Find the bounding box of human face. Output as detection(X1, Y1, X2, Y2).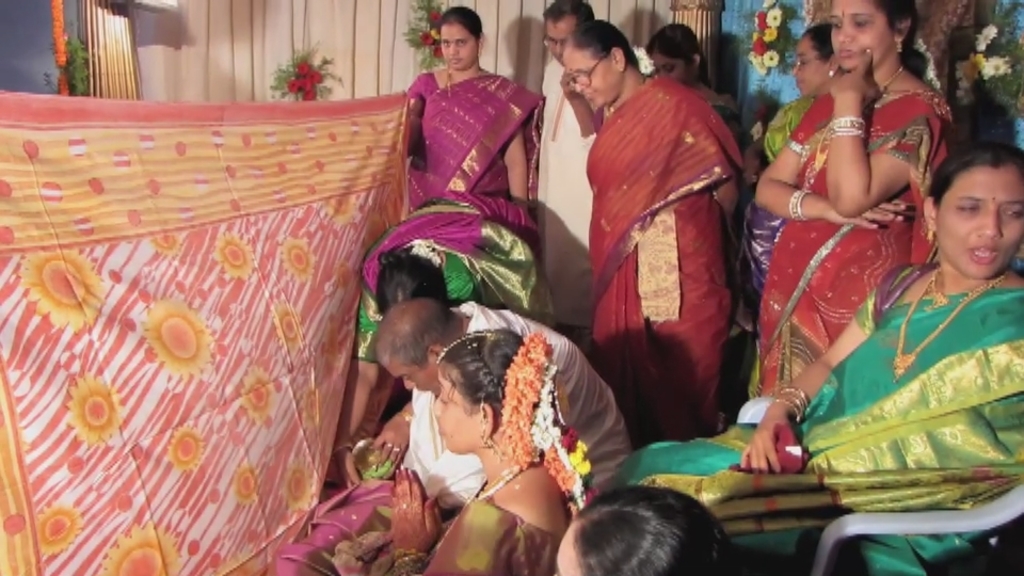
detection(436, 23, 478, 75).
